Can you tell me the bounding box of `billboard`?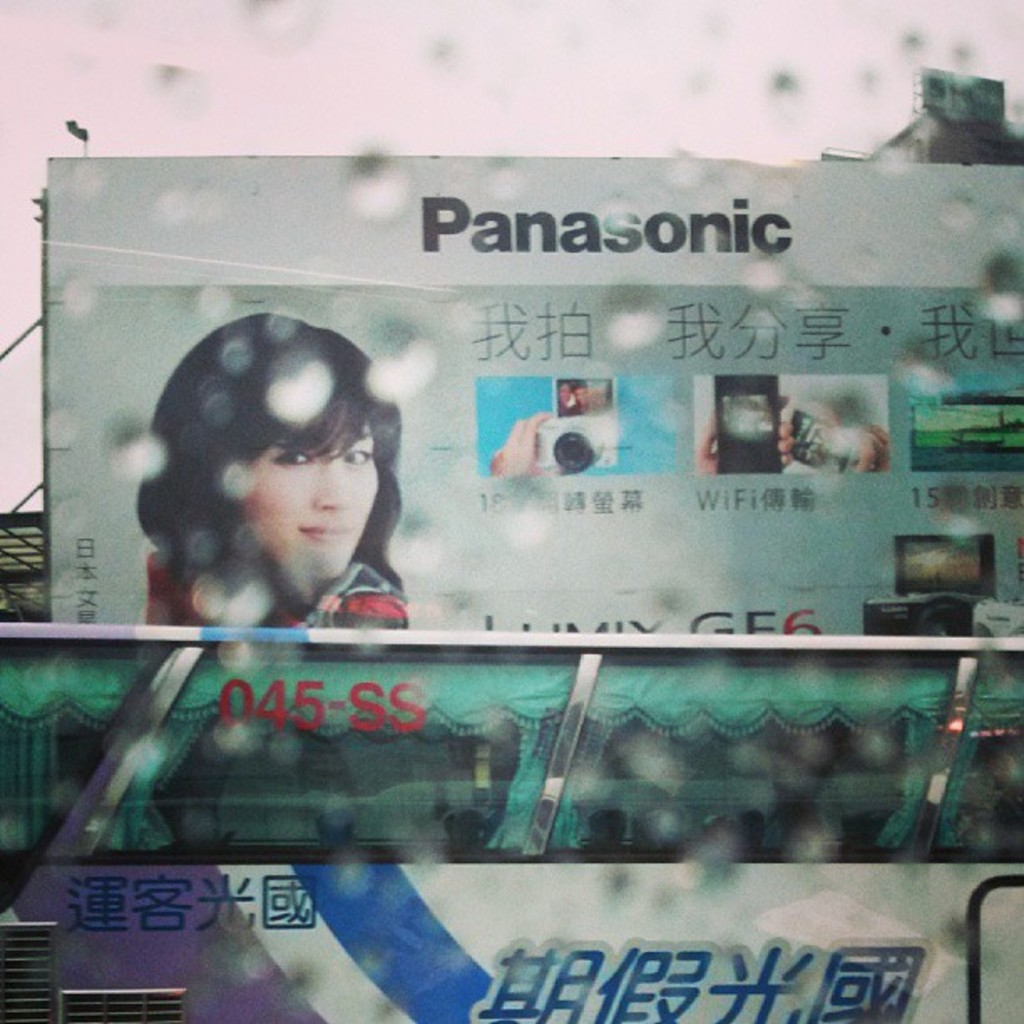
x1=37, y1=144, x2=1022, y2=627.
